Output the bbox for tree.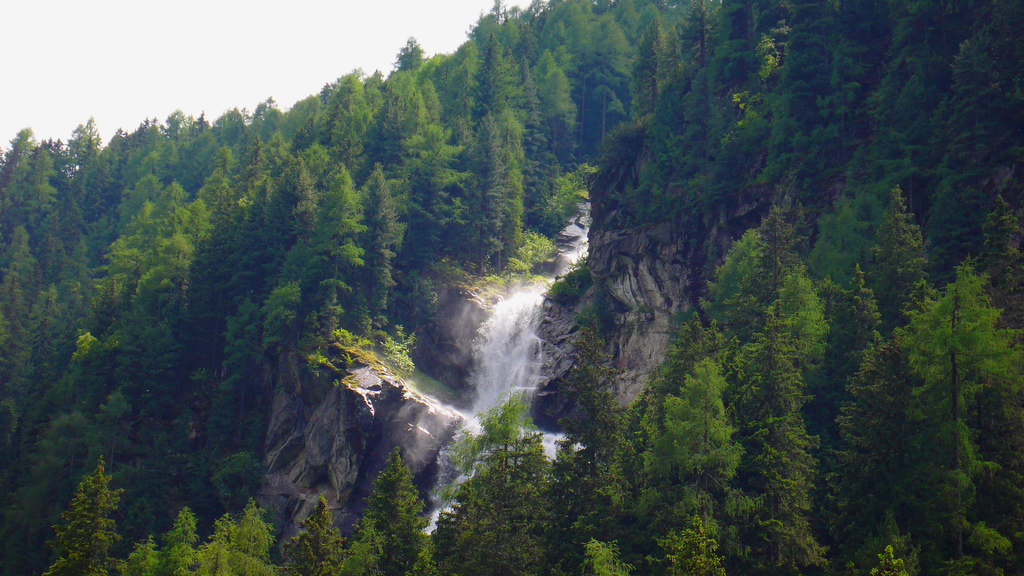
[859,182,930,331].
